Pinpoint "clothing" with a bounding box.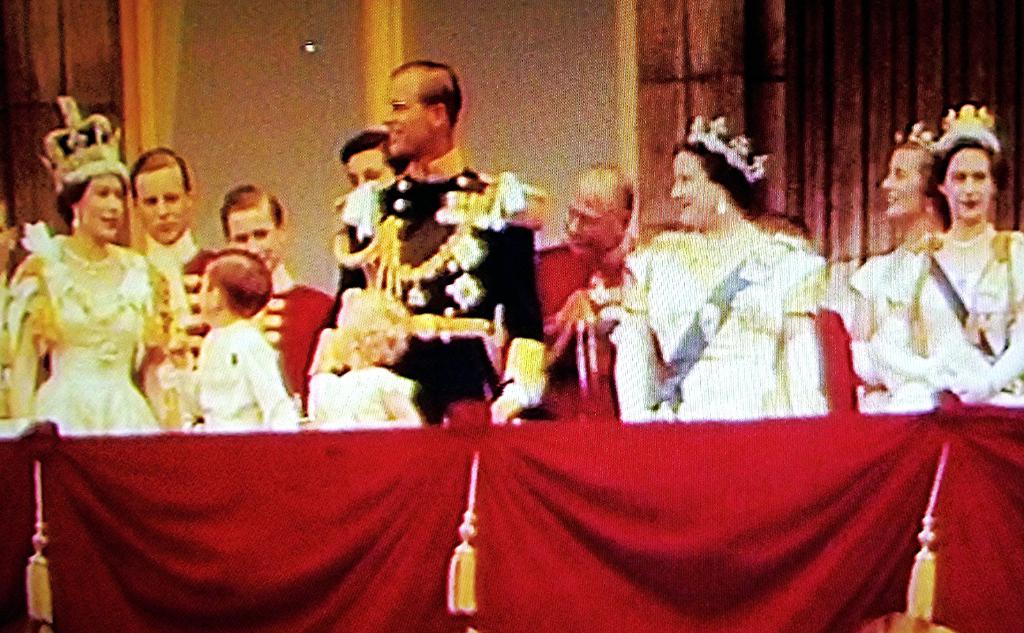
bbox=(845, 243, 959, 405).
